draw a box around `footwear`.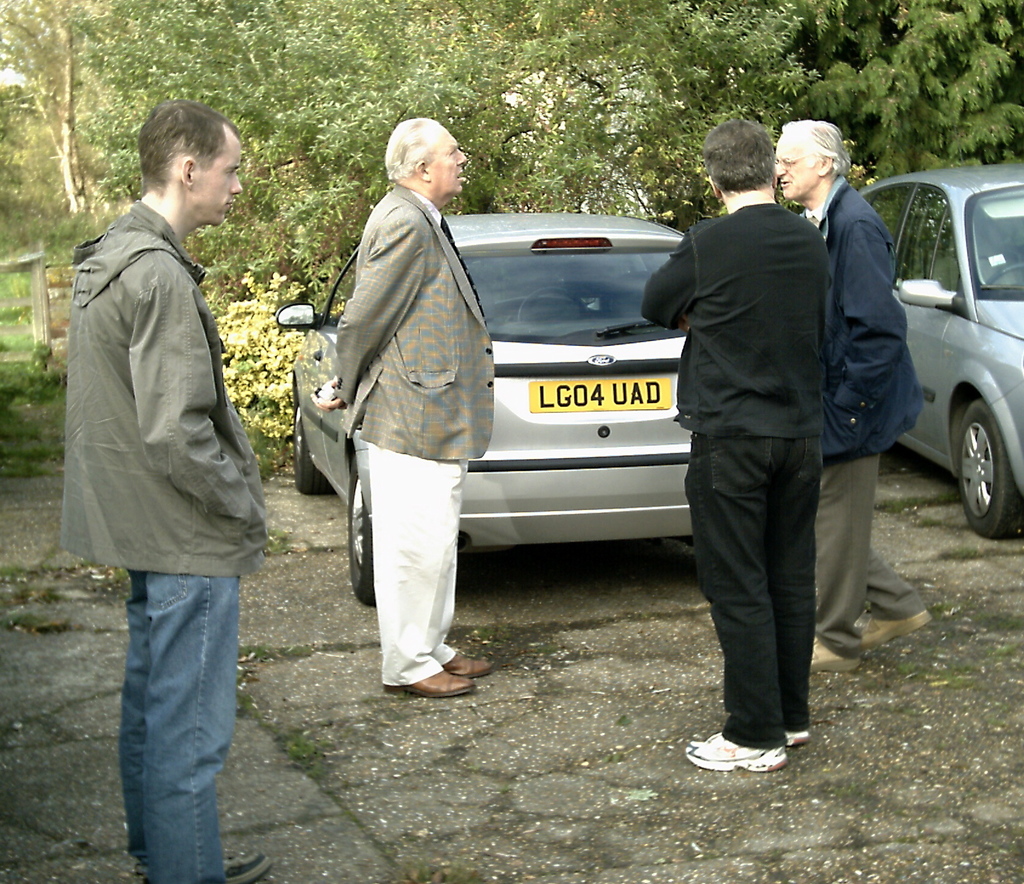
box=[685, 716, 812, 748].
